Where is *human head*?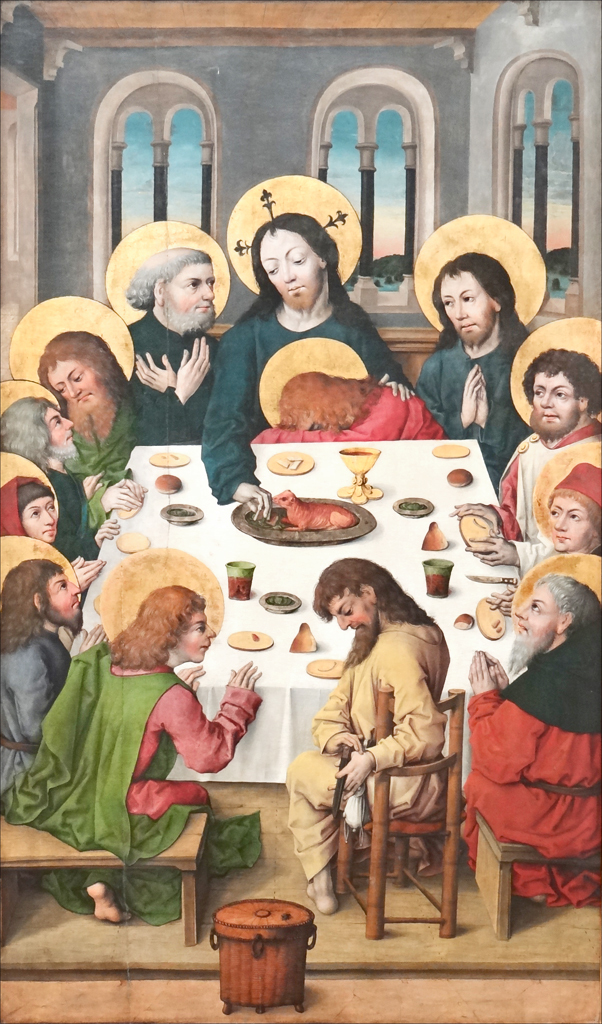
bbox=(240, 185, 354, 298).
